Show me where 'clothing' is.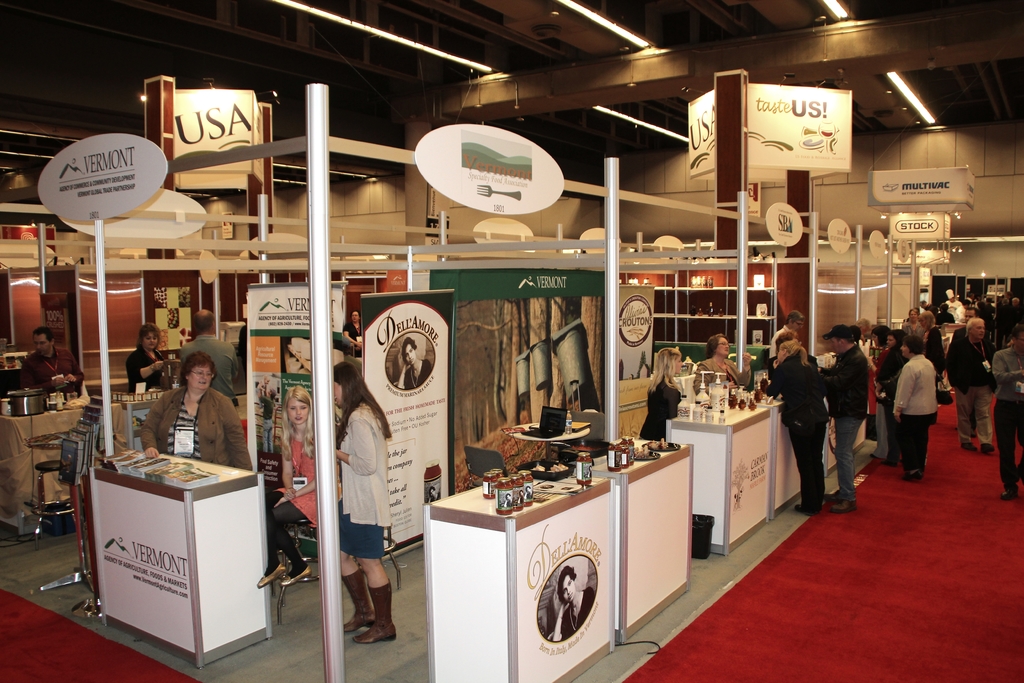
'clothing' is at x1=339 y1=400 x2=397 y2=635.
